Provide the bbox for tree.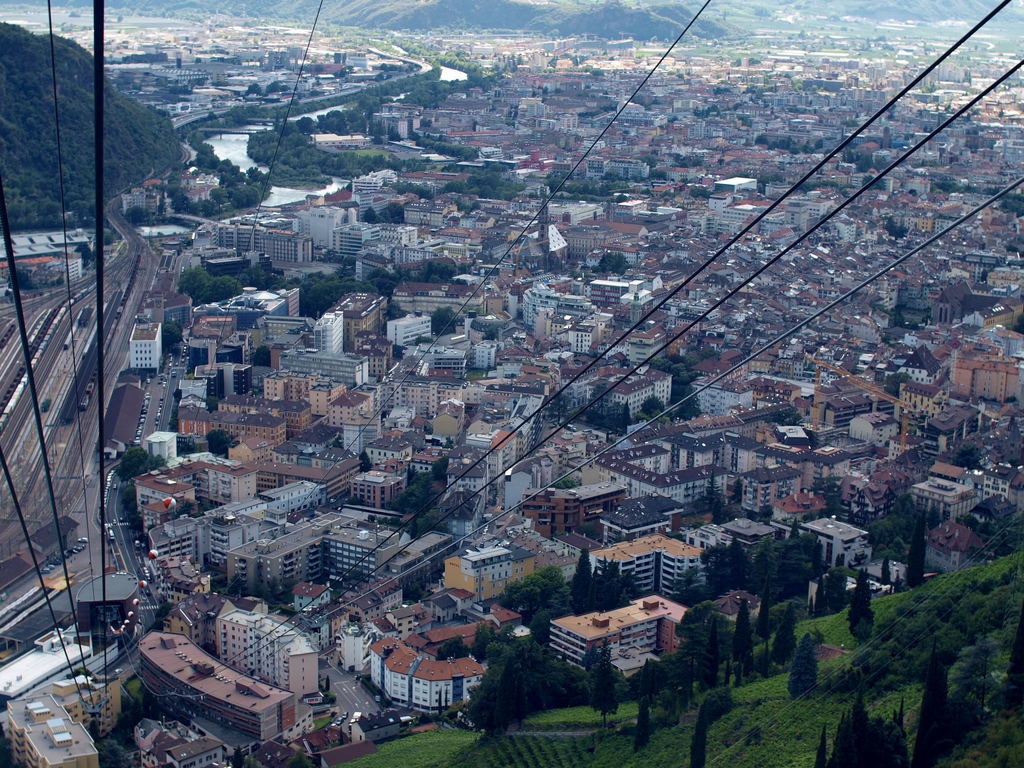
<bbox>789, 628, 819, 703</bbox>.
